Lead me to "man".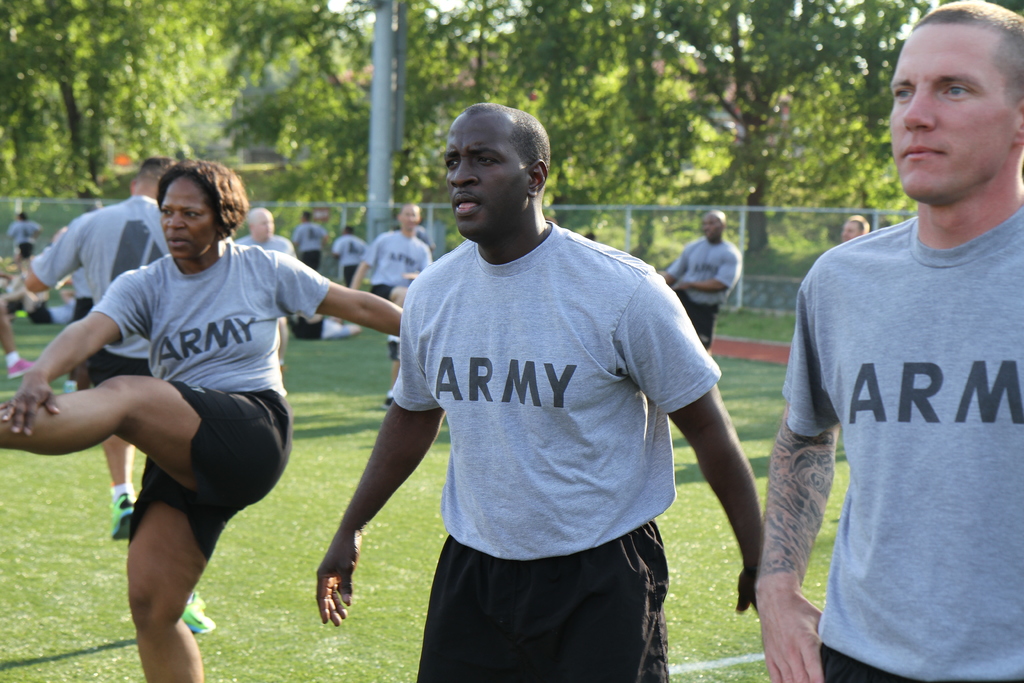
Lead to 13, 211, 40, 252.
